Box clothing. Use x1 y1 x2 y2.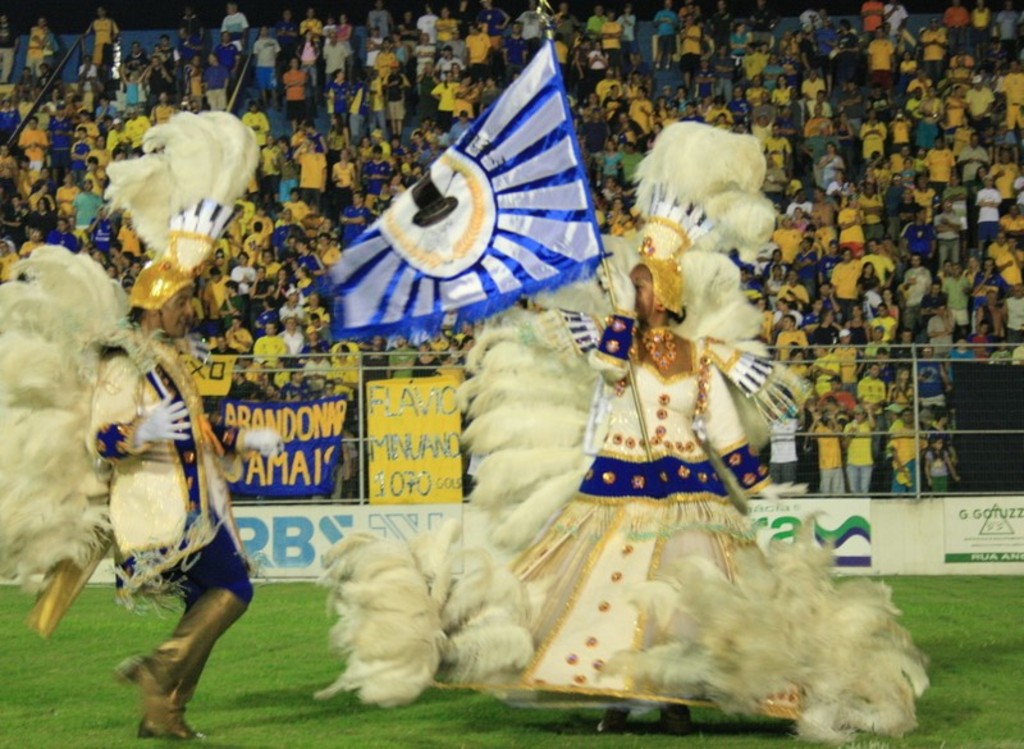
78 64 102 92.
